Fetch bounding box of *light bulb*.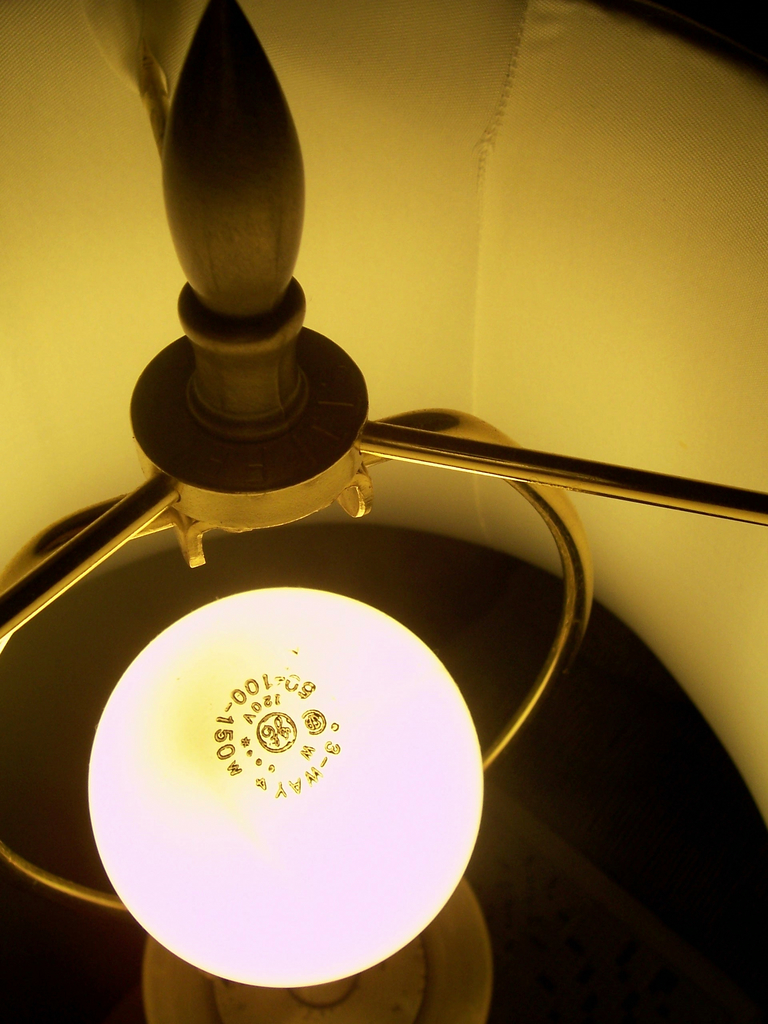
Bbox: bbox(84, 583, 484, 989).
